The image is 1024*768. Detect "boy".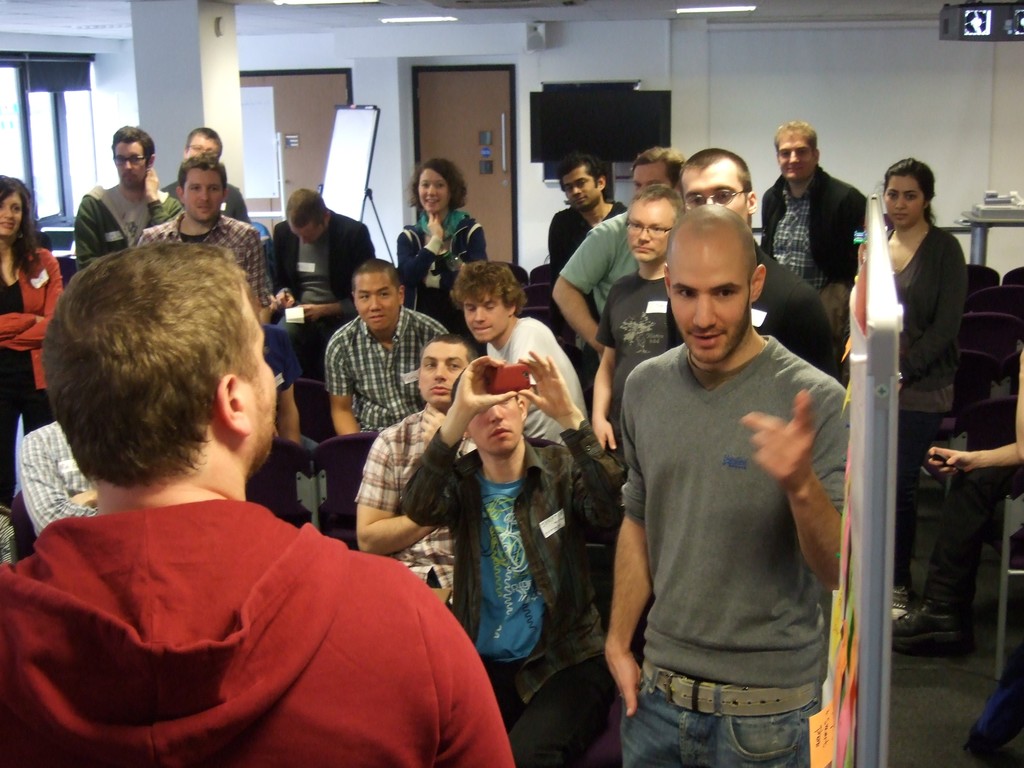
Detection: select_region(396, 351, 637, 728).
